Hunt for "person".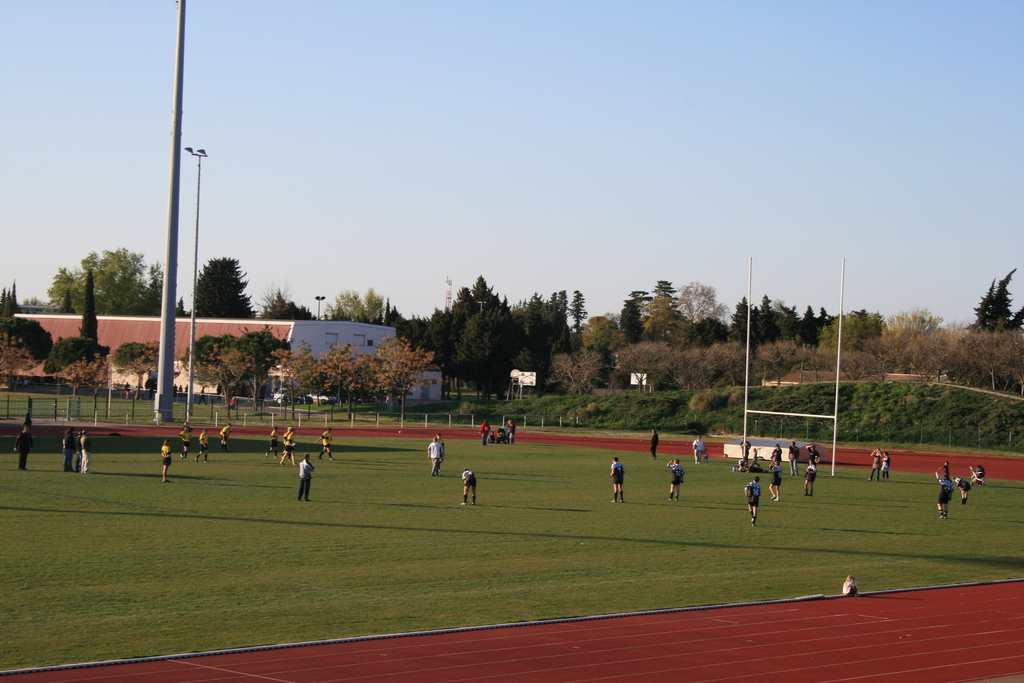
Hunted down at Rect(651, 429, 660, 462).
